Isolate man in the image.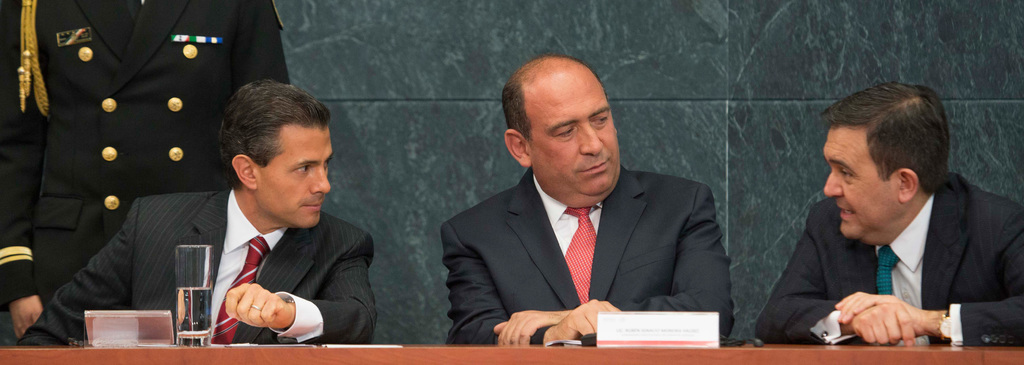
Isolated region: {"left": 18, "top": 79, "right": 384, "bottom": 350}.
